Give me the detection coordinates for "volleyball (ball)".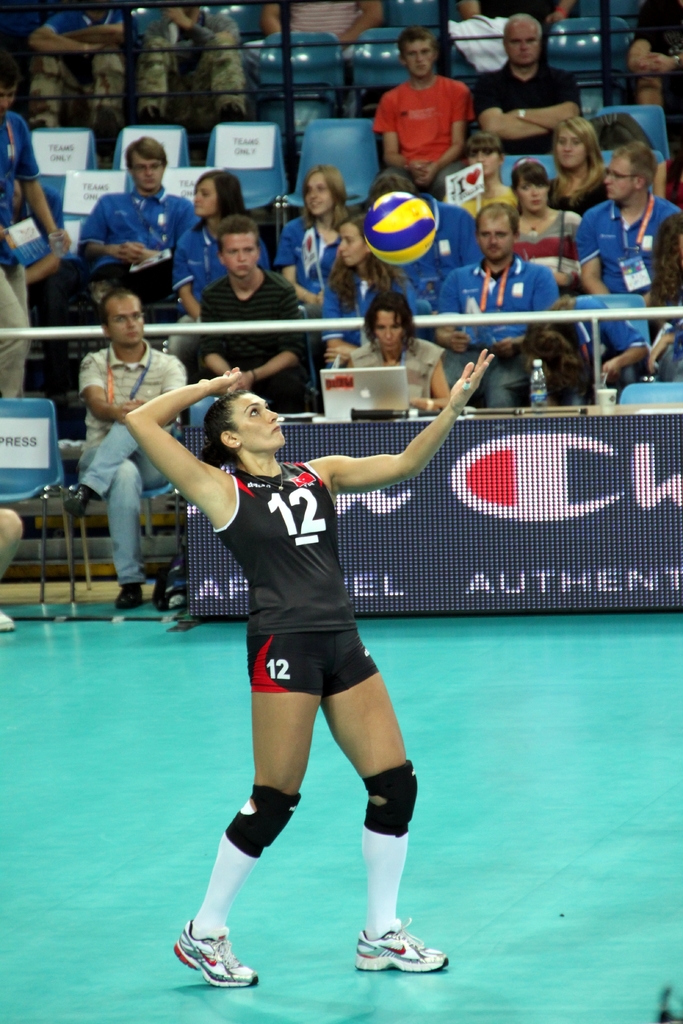
<region>360, 189, 439, 268</region>.
